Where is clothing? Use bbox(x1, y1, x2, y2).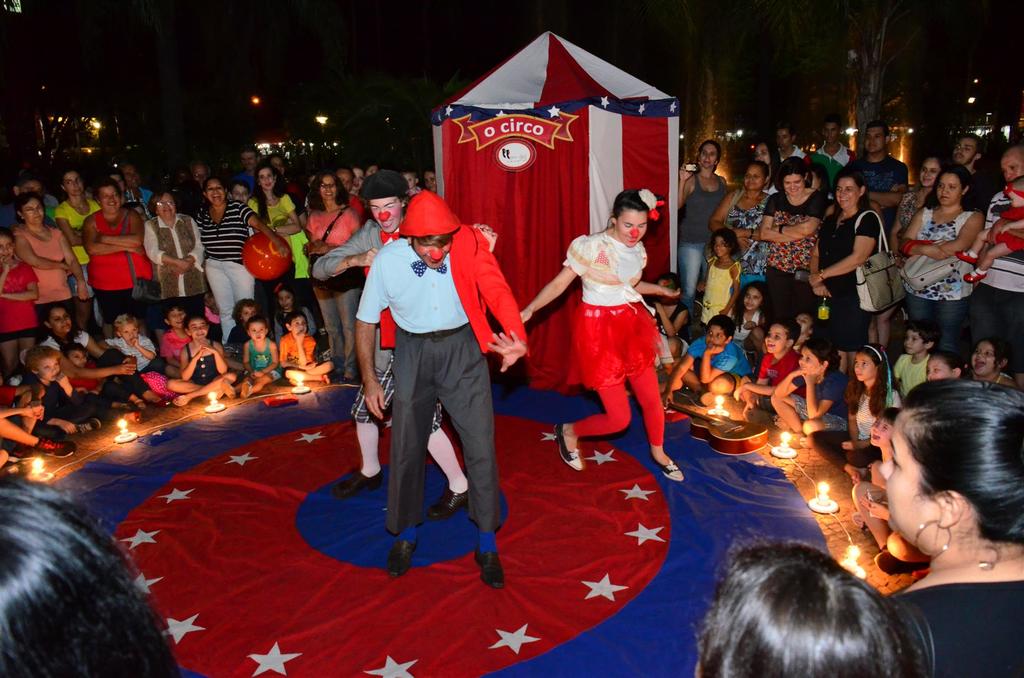
bbox(353, 242, 497, 529).
